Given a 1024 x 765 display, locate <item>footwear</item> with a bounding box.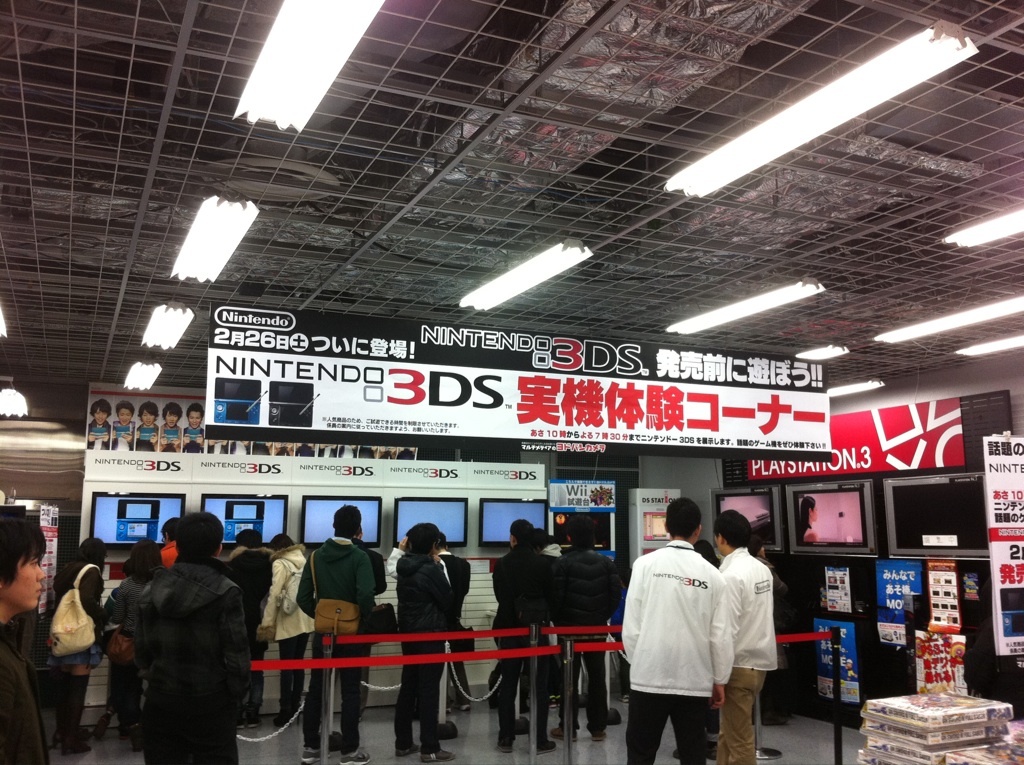
Located: BBox(618, 692, 629, 705).
